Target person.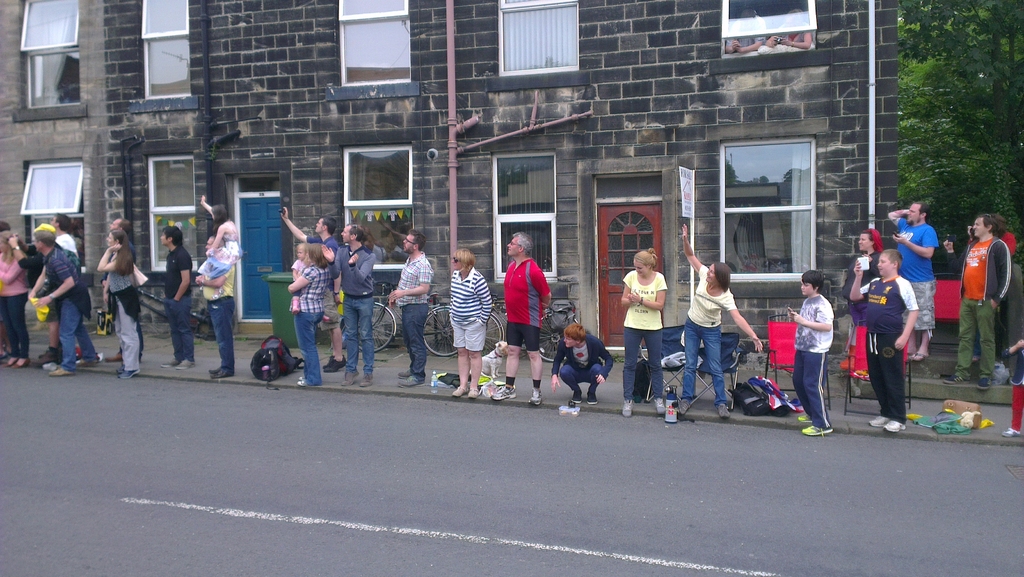
Target region: BBox(842, 230, 885, 378).
